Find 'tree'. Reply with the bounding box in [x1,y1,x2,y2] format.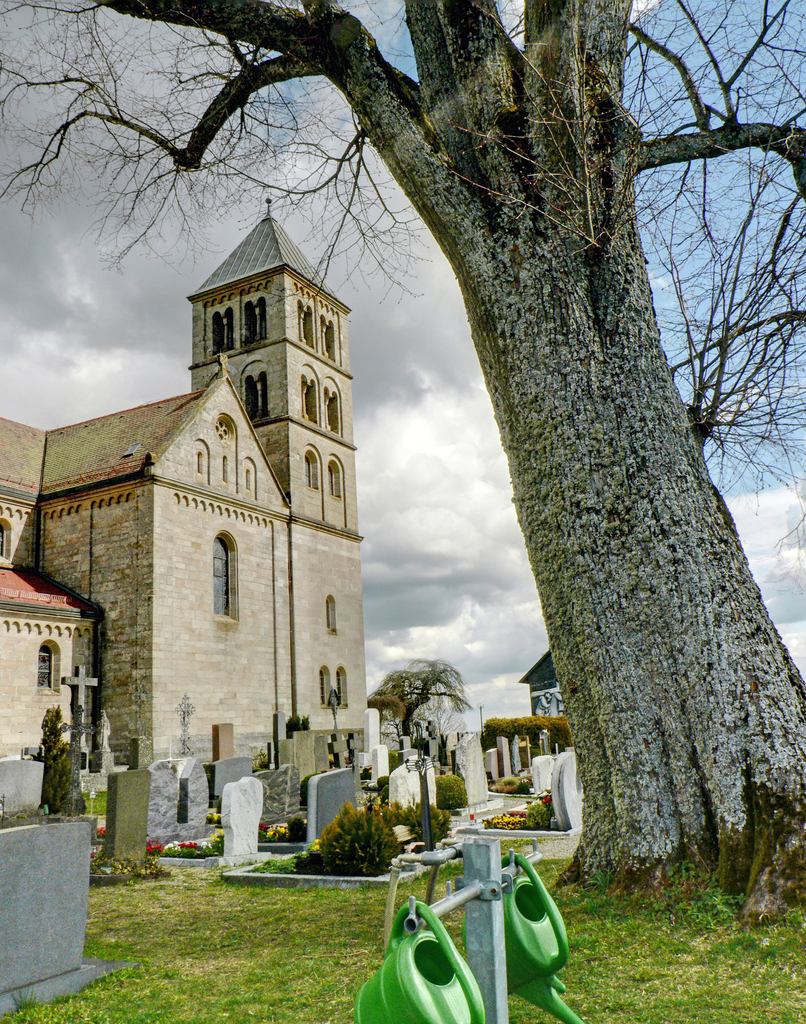
[138,32,772,897].
